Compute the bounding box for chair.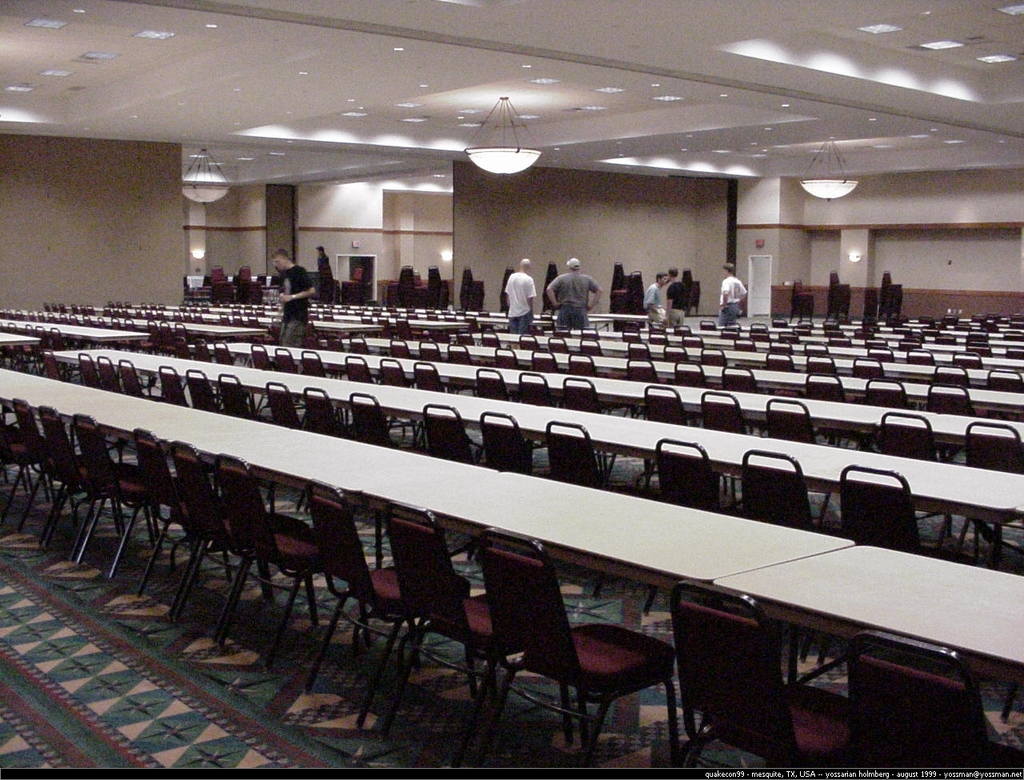
pyautogui.locateOnScreen(1010, 322, 1023, 329).
